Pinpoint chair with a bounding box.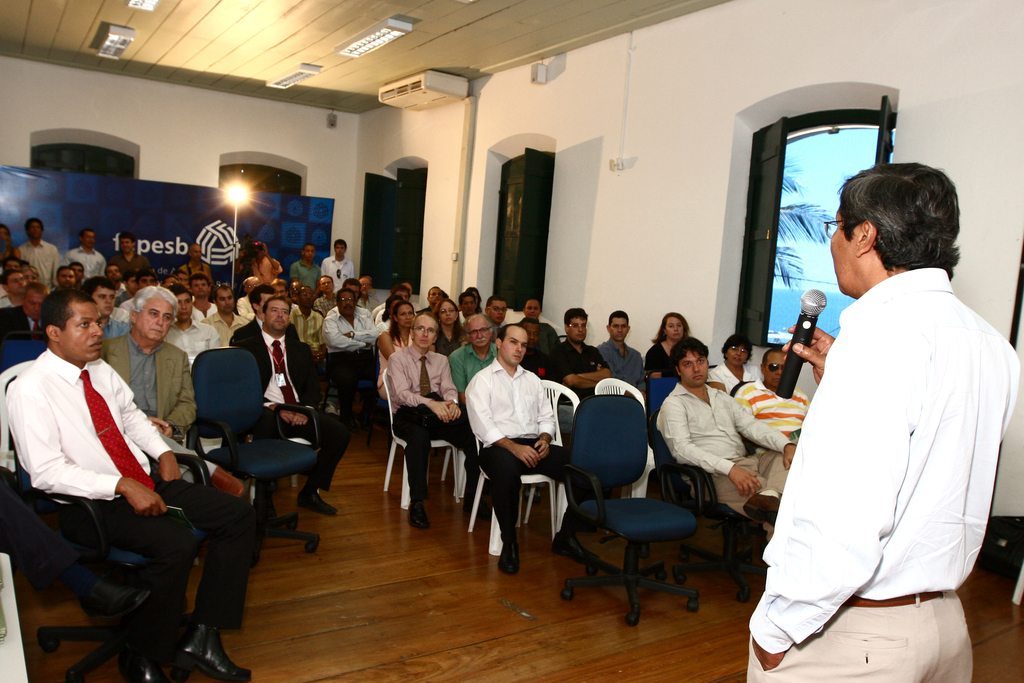
crop(440, 390, 483, 502).
